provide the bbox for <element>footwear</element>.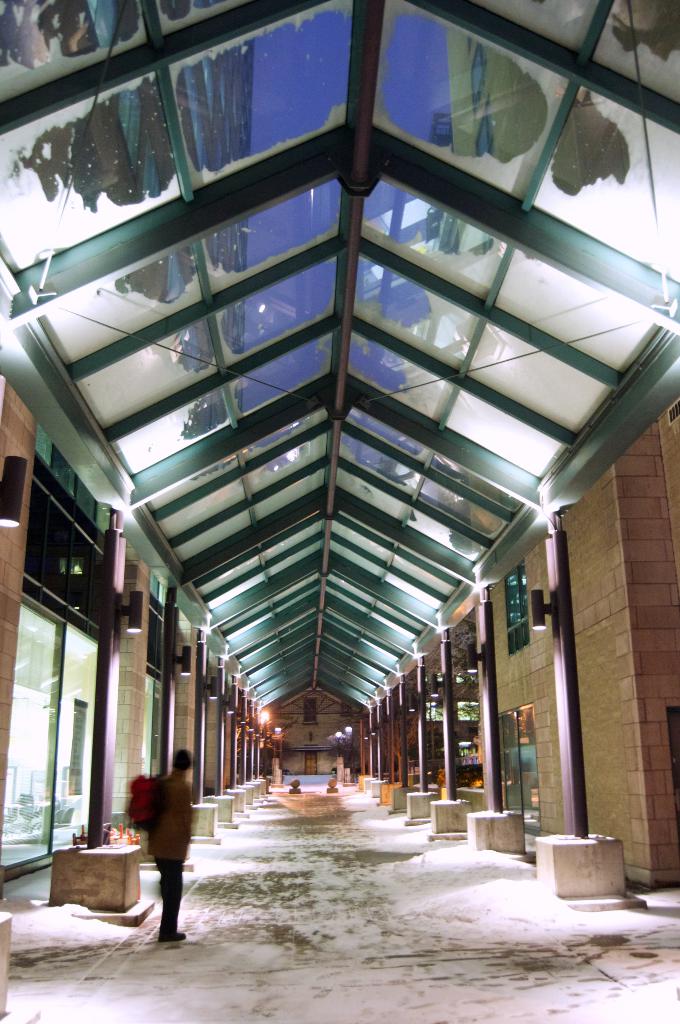
[x1=158, y1=930, x2=188, y2=942].
